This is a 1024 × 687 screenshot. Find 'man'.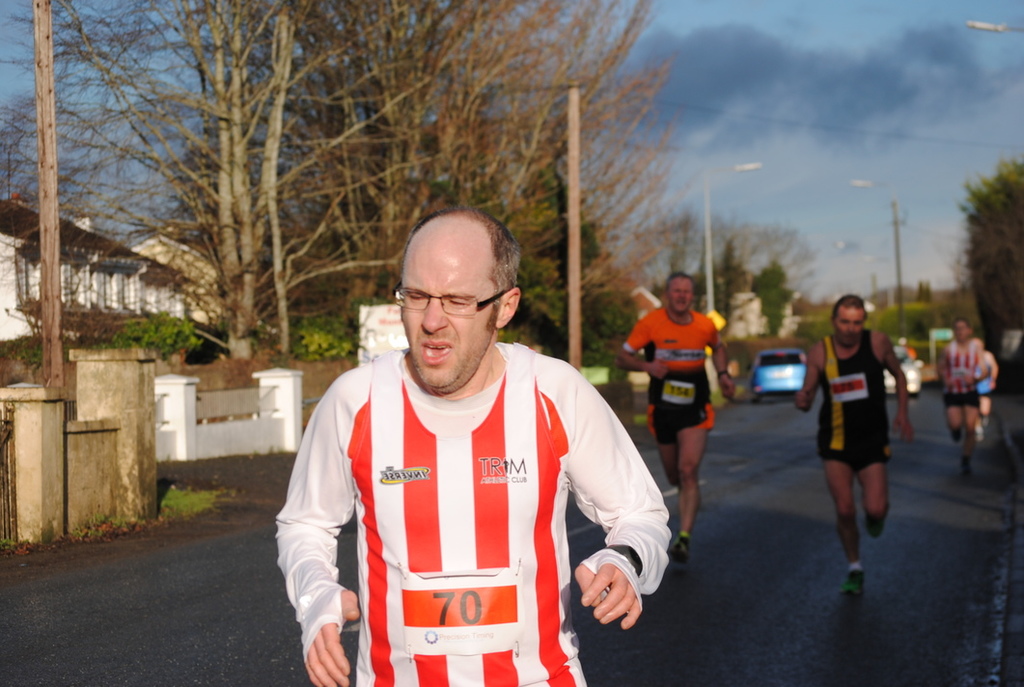
Bounding box: BBox(938, 321, 989, 472).
